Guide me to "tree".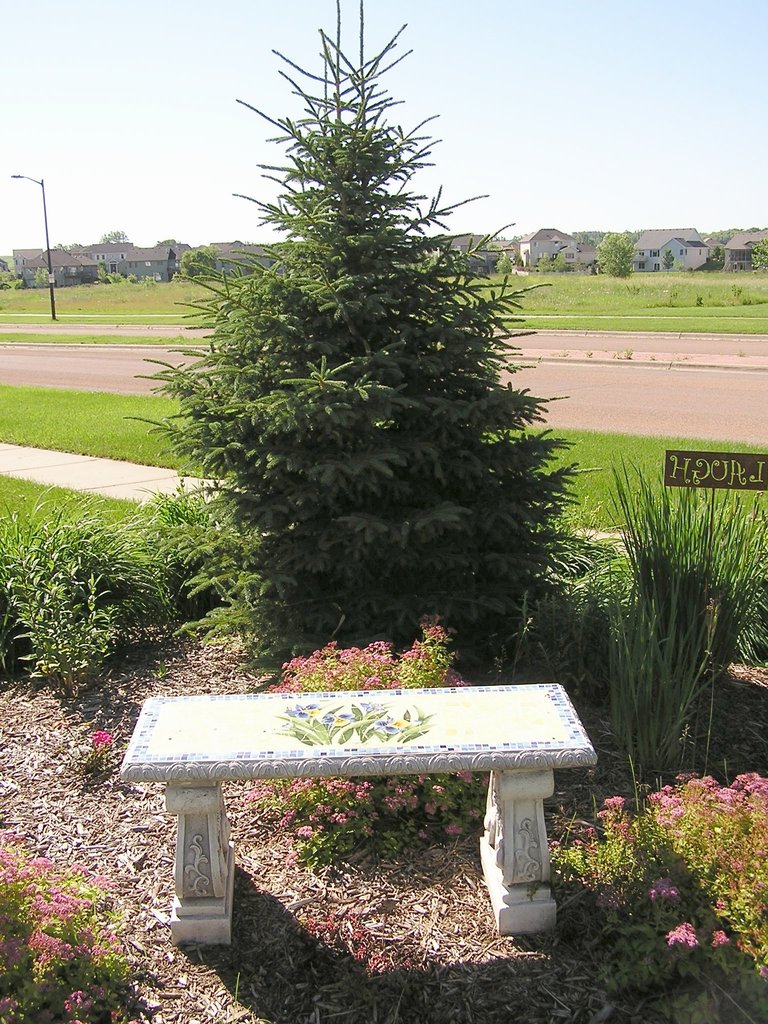
Guidance: (177,250,220,288).
